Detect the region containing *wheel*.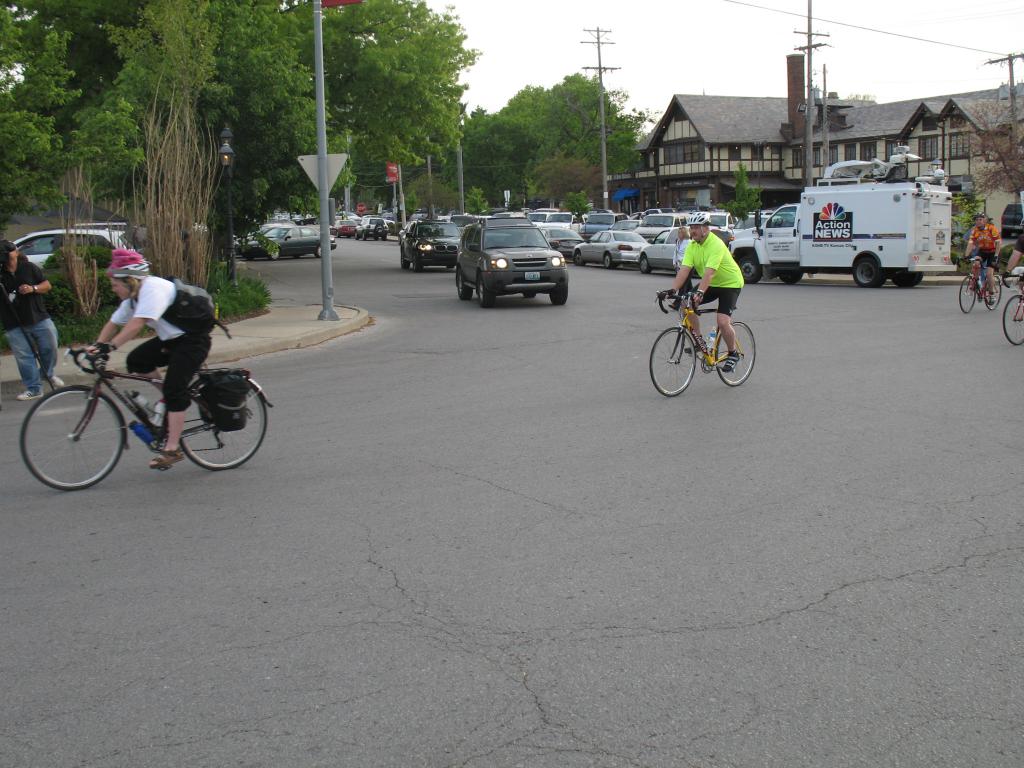
<bbox>703, 319, 761, 397</bbox>.
